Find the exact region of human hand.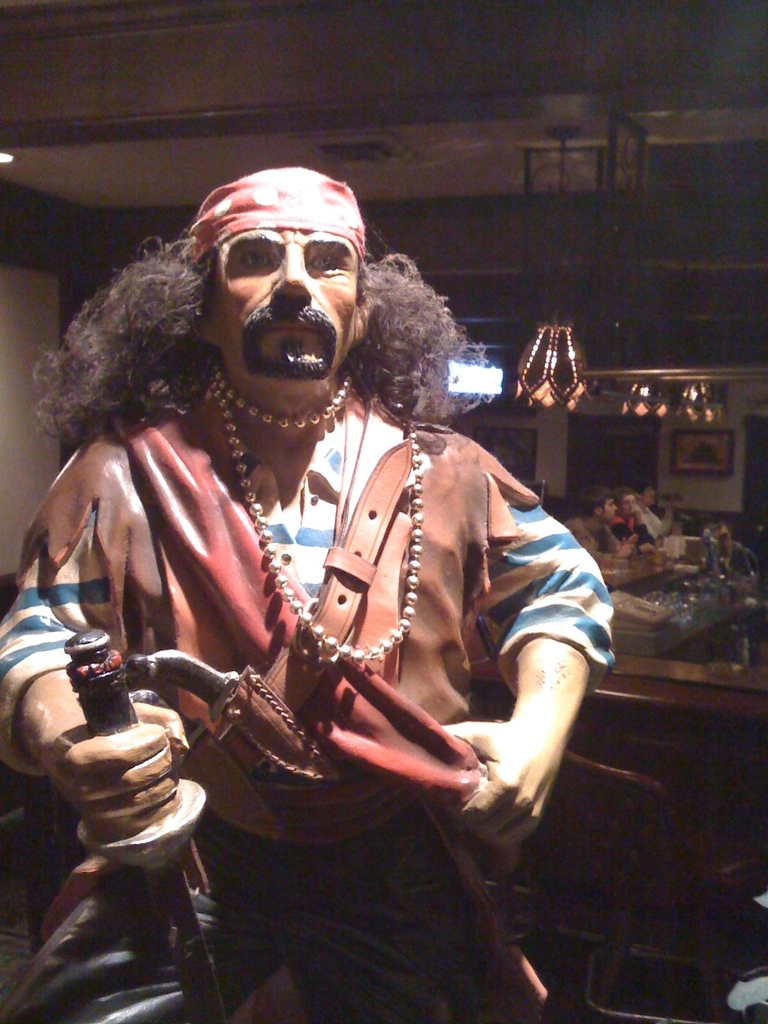
Exact region: 632, 509, 643, 524.
